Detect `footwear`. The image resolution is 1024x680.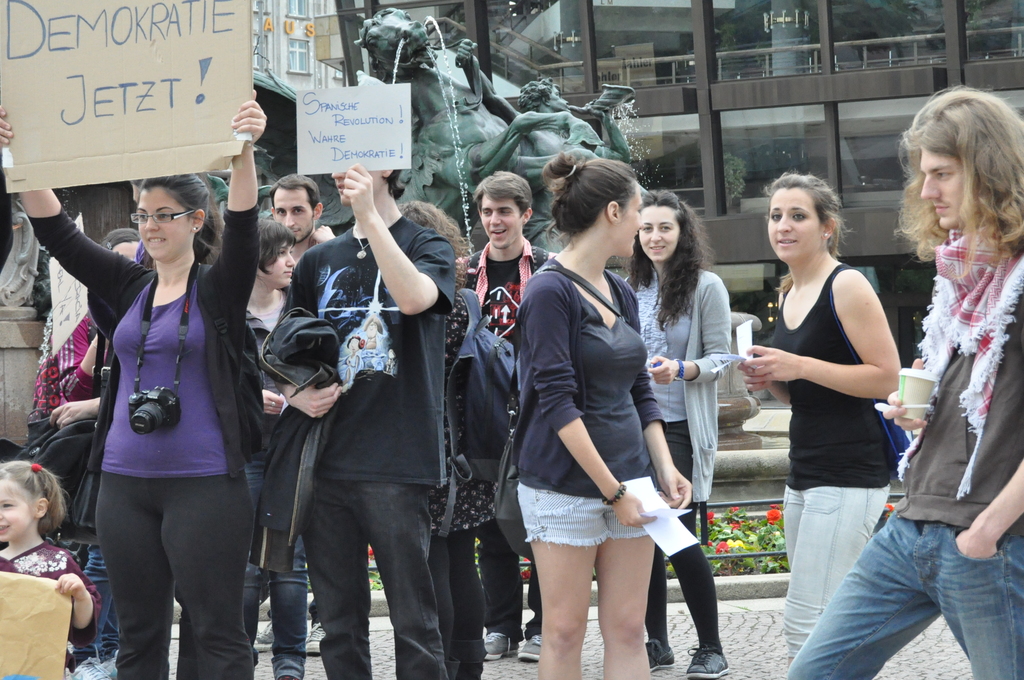
box=[69, 653, 107, 679].
